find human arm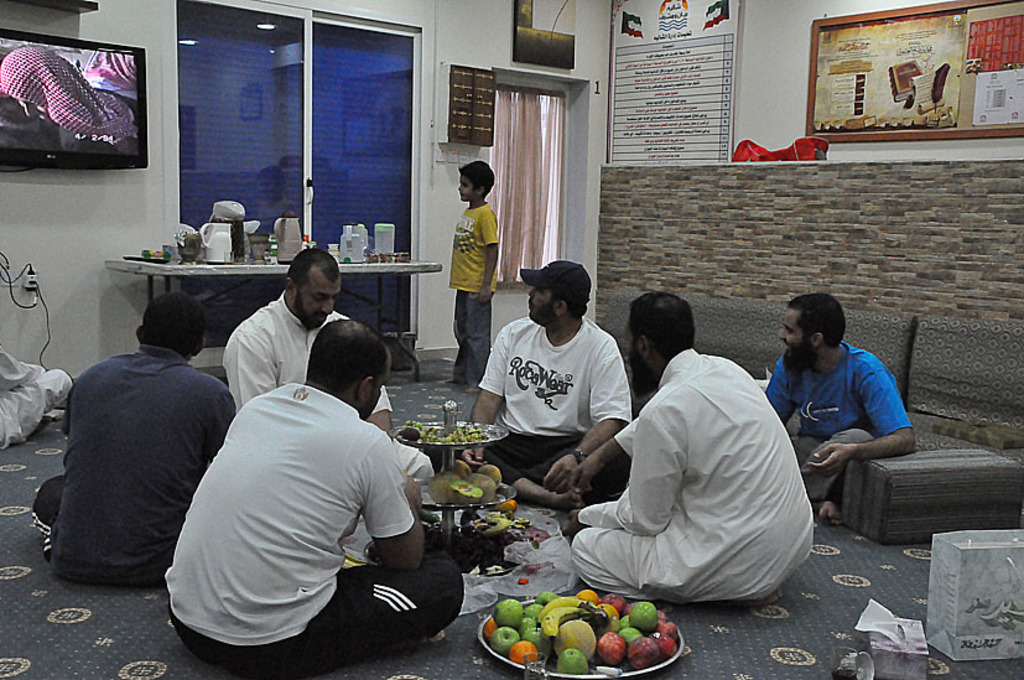
{"x1": 540, "y1": 419, "x2": 628, "y2": 495}
